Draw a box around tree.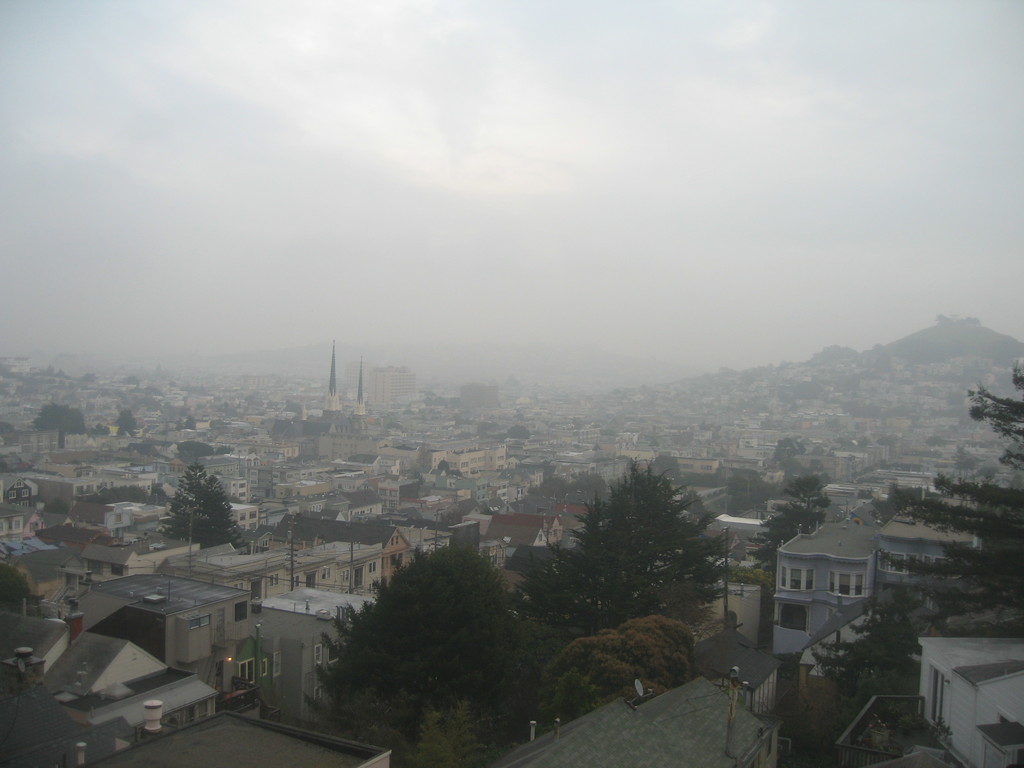
l=758, t=470, r=831, b=574.
